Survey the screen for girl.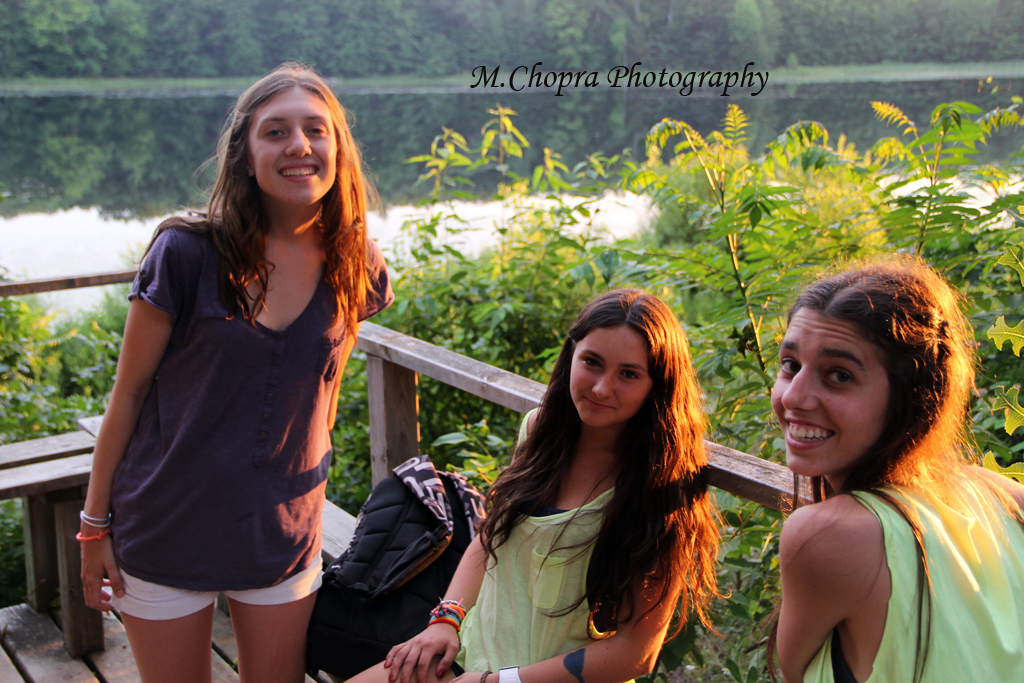
Survey found: <box>79,60,394,682</box>.
